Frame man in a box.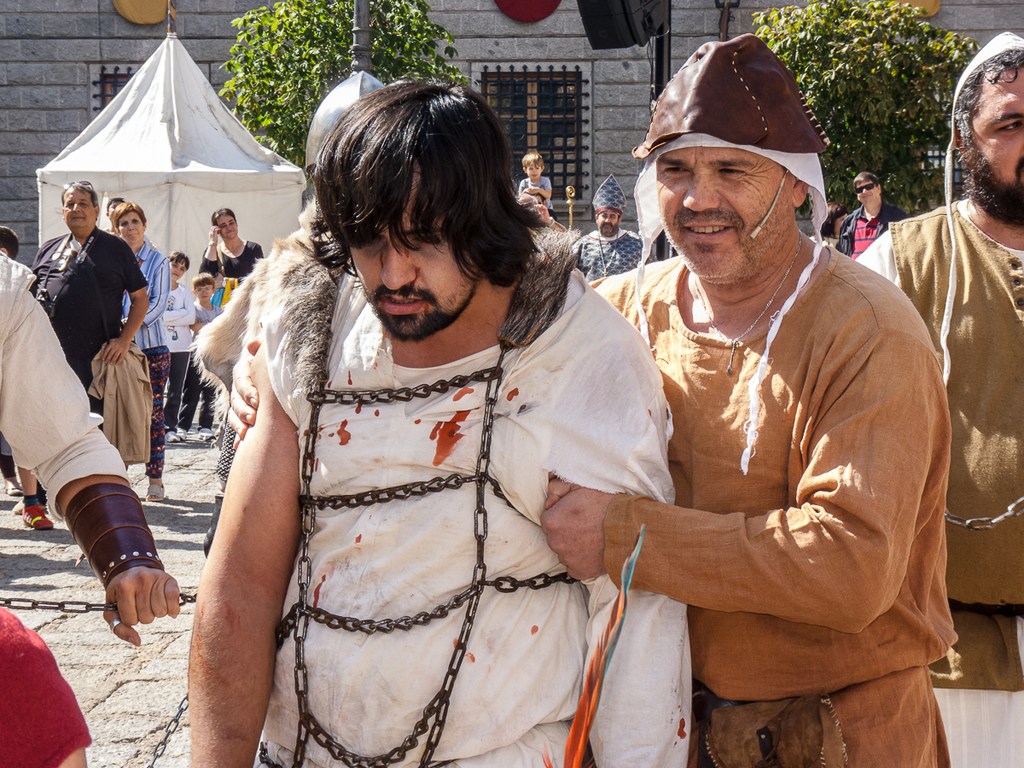
crop(27, 177, 149, 434).
